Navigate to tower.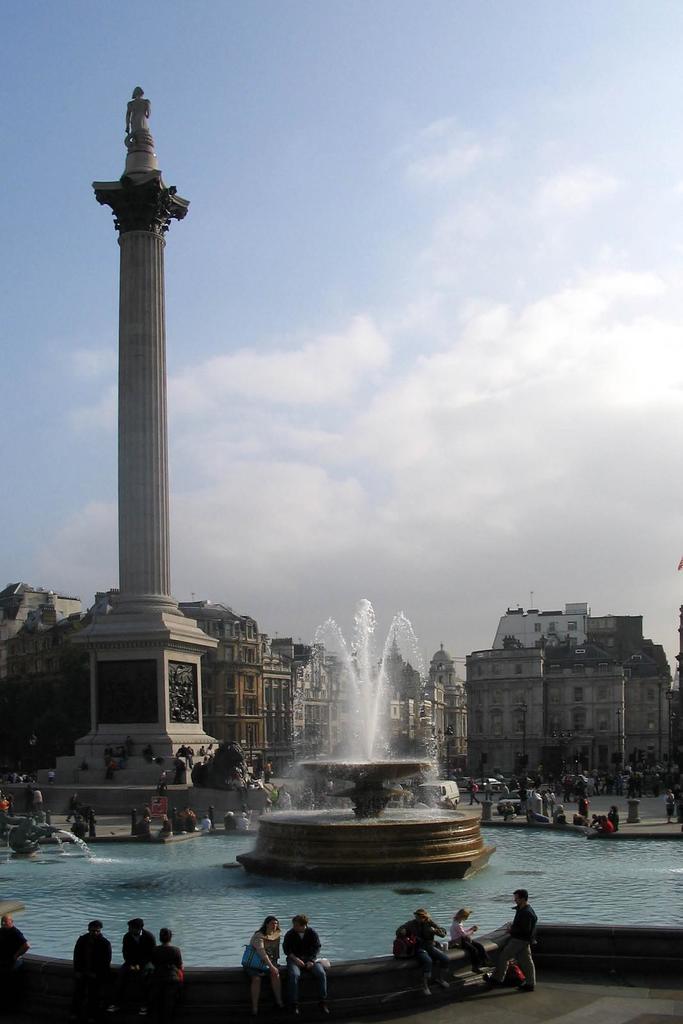
Navigation target: bbox=(470, 601, 682, 781).
